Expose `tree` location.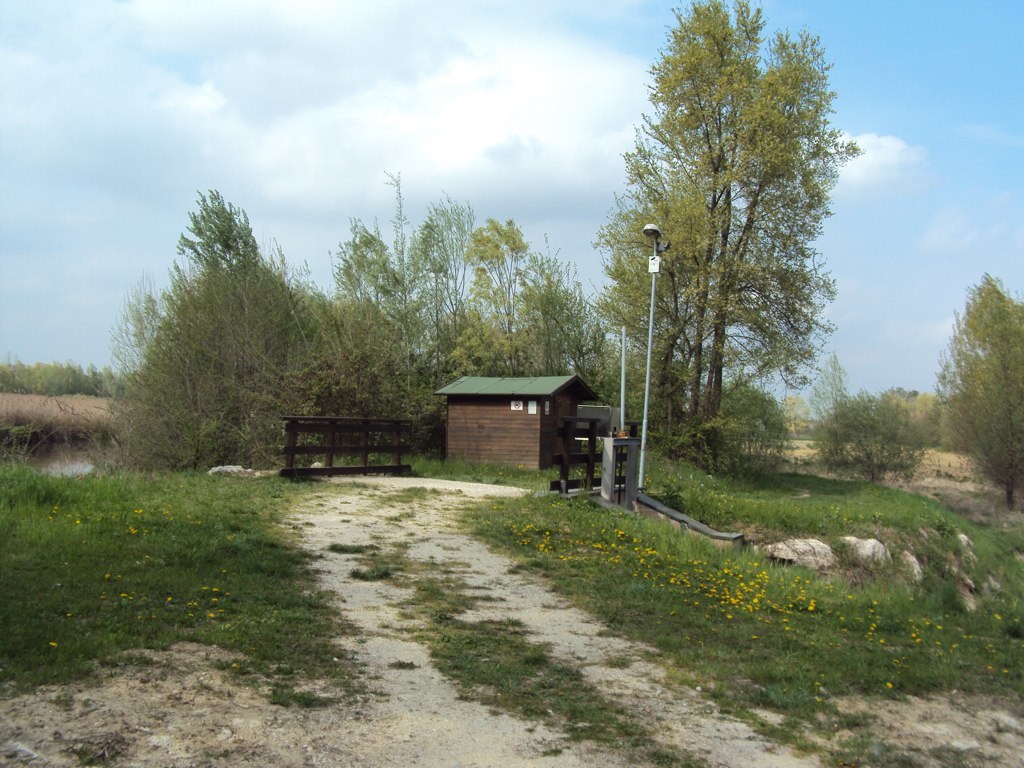
Exposed at 927,272,1023,517.
